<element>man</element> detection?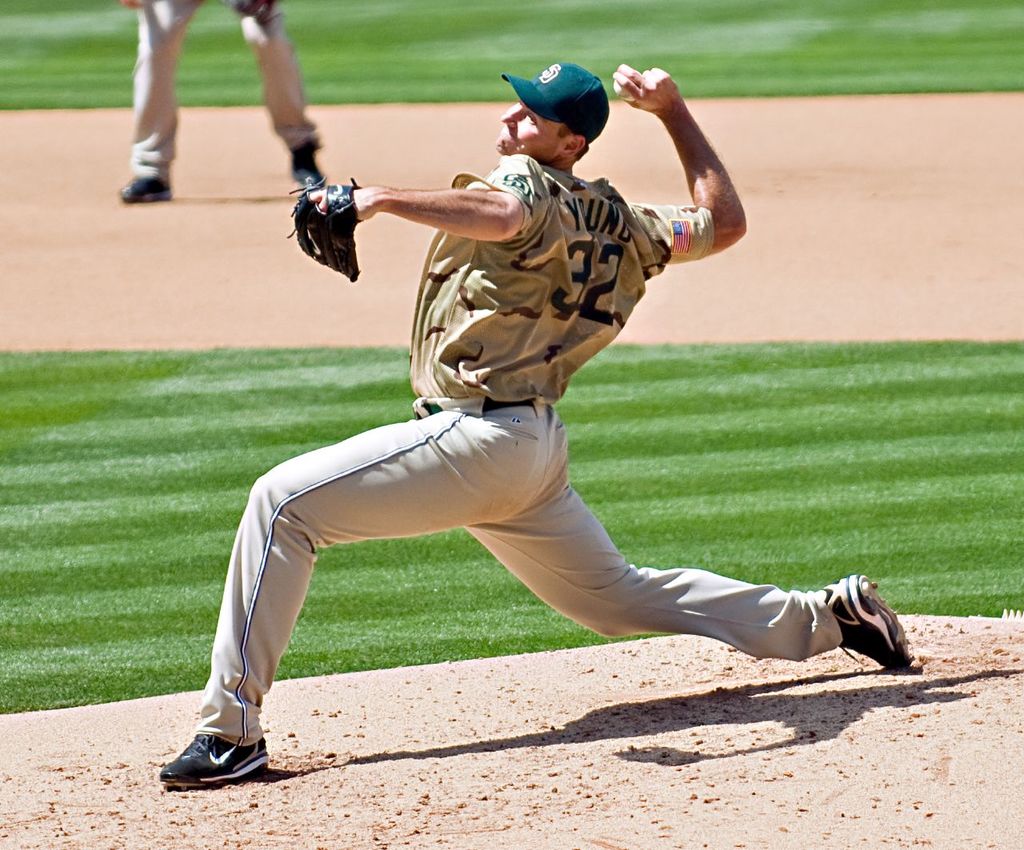
122:103:872:711
